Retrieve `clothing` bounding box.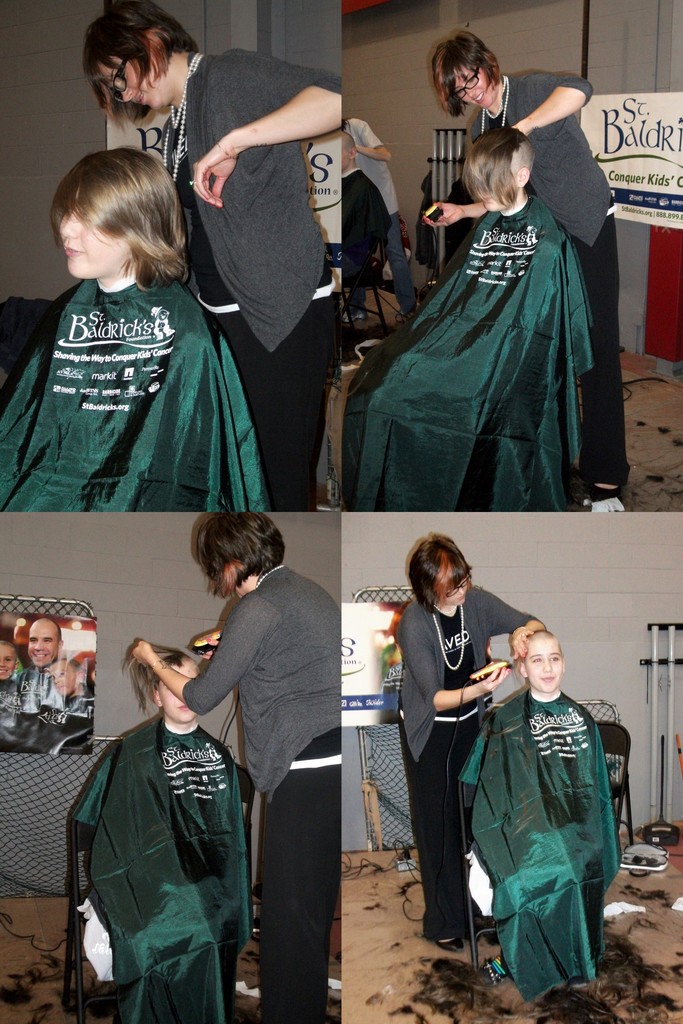
Bounding box: region(182, 564, 342, 1023).
